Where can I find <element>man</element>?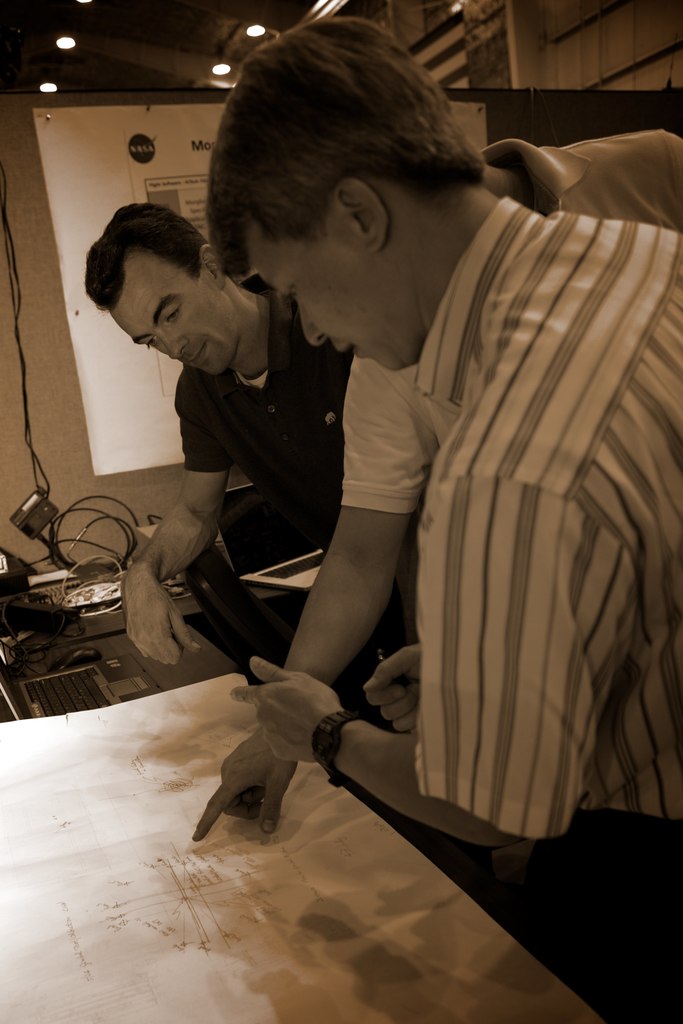
You can find it at rect(201, 10, 682, 1023).
